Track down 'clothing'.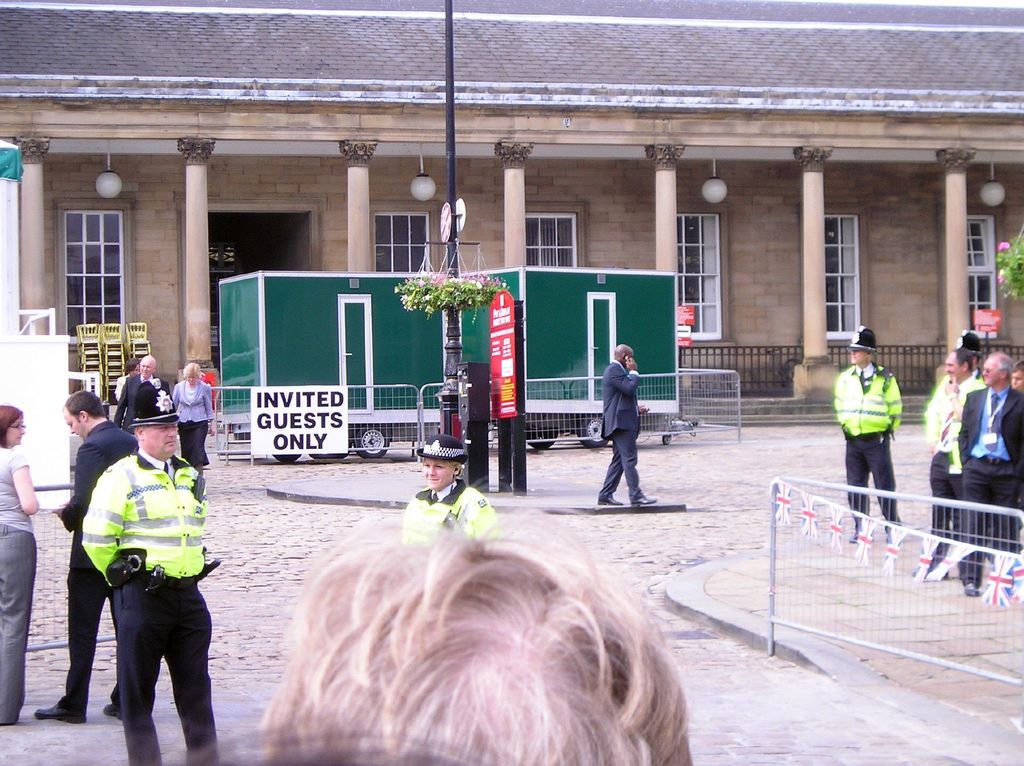
Tracked to BBox(844, 348, 914, 492).
